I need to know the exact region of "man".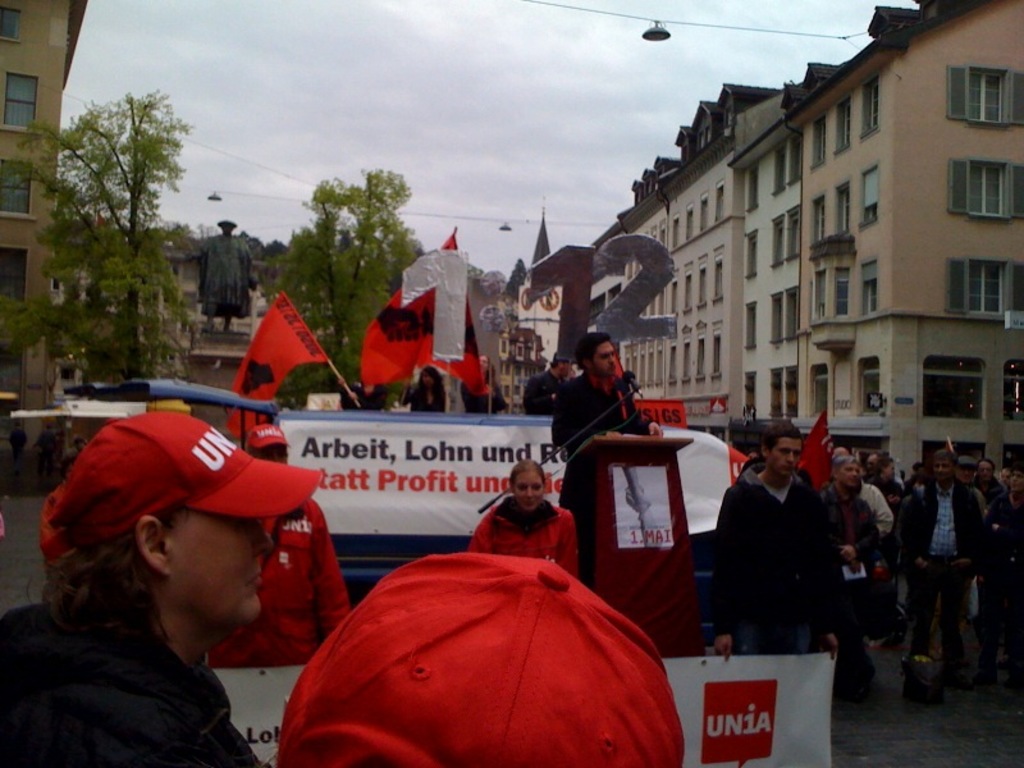
Region: BBox(196, 219, 255, 334).
